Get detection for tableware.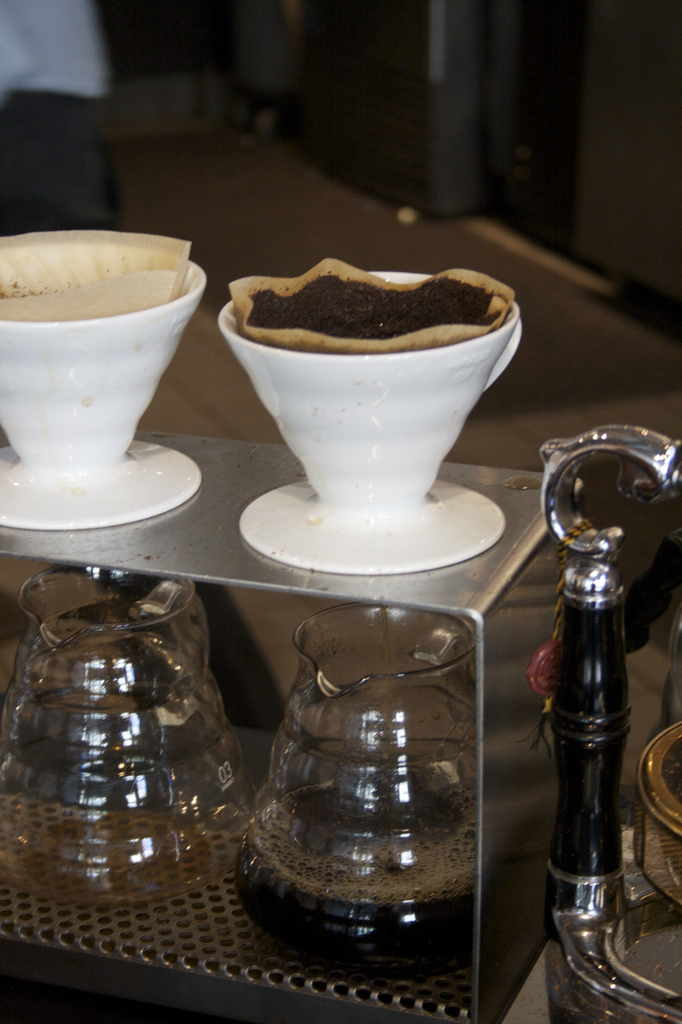
Detection: select_region(195, 236, 531, 563).
